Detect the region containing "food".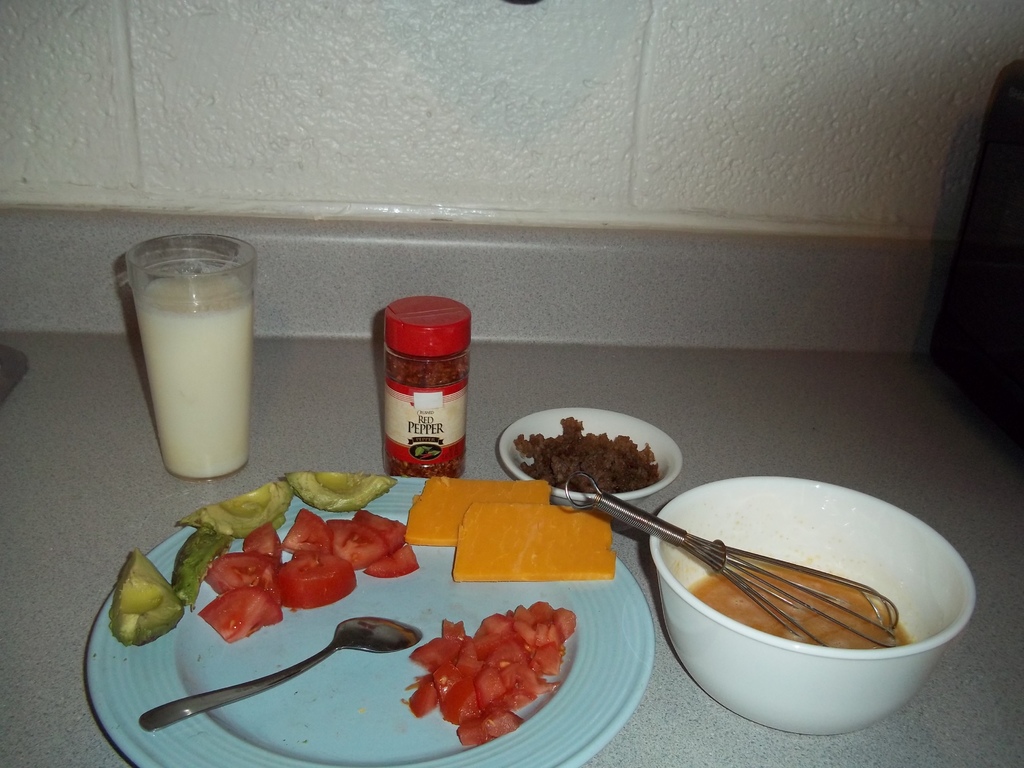
(201,548,271,598).
